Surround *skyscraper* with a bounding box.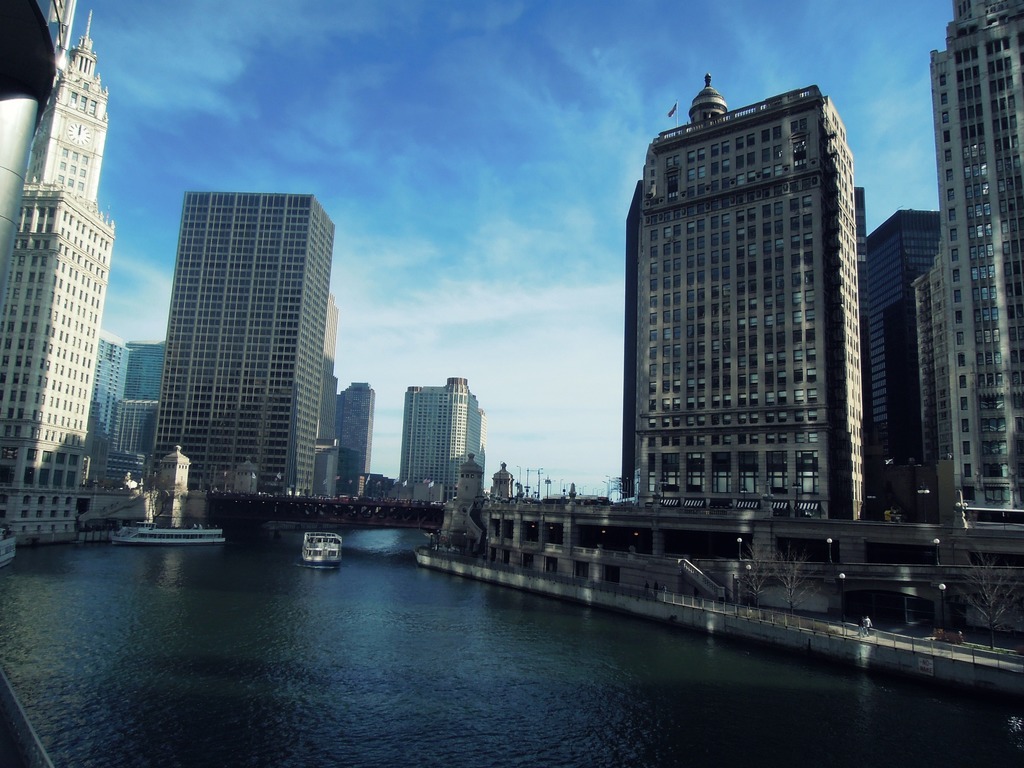
{"left": 319, "top": 300, "right": 338, "bottom": 492}.
